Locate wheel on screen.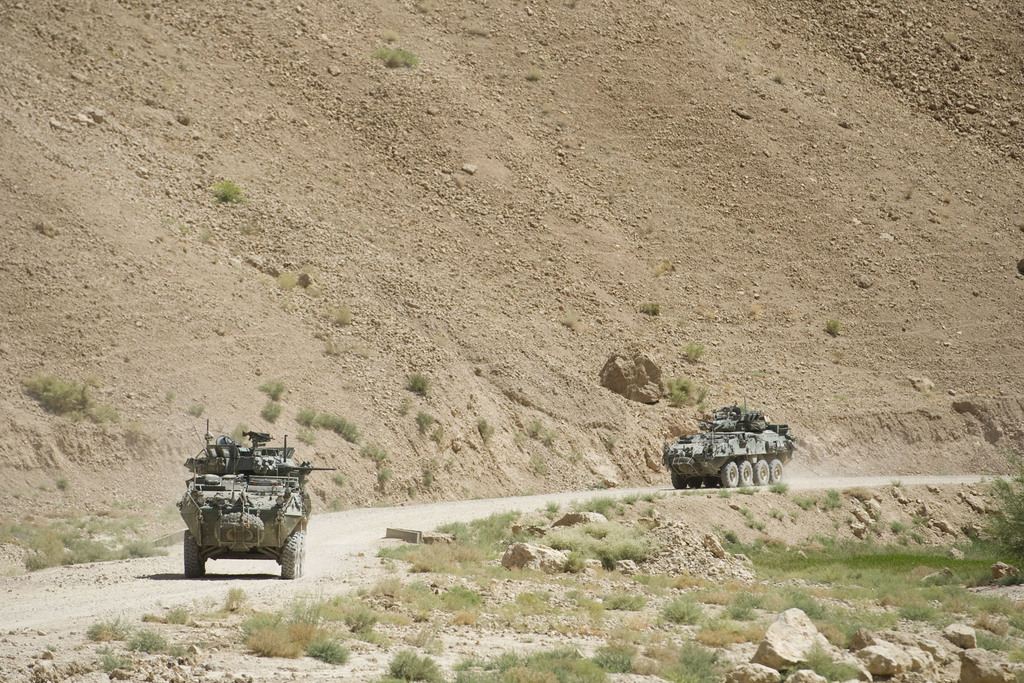
On screen at region(277, 530, 298, 577).
